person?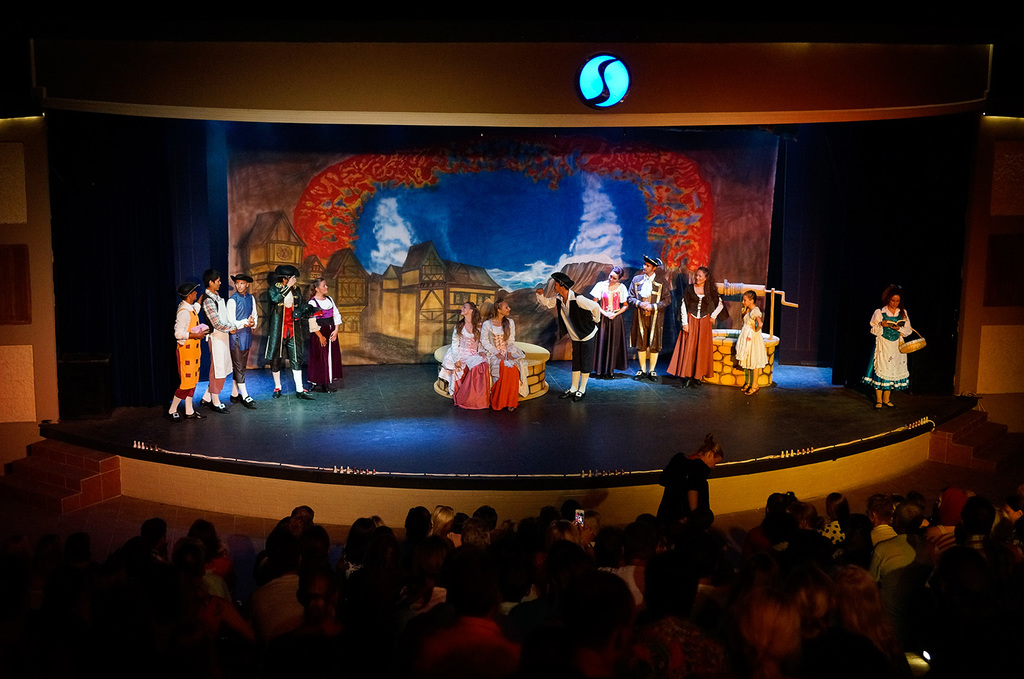
box(869, 520, 922, 581)
